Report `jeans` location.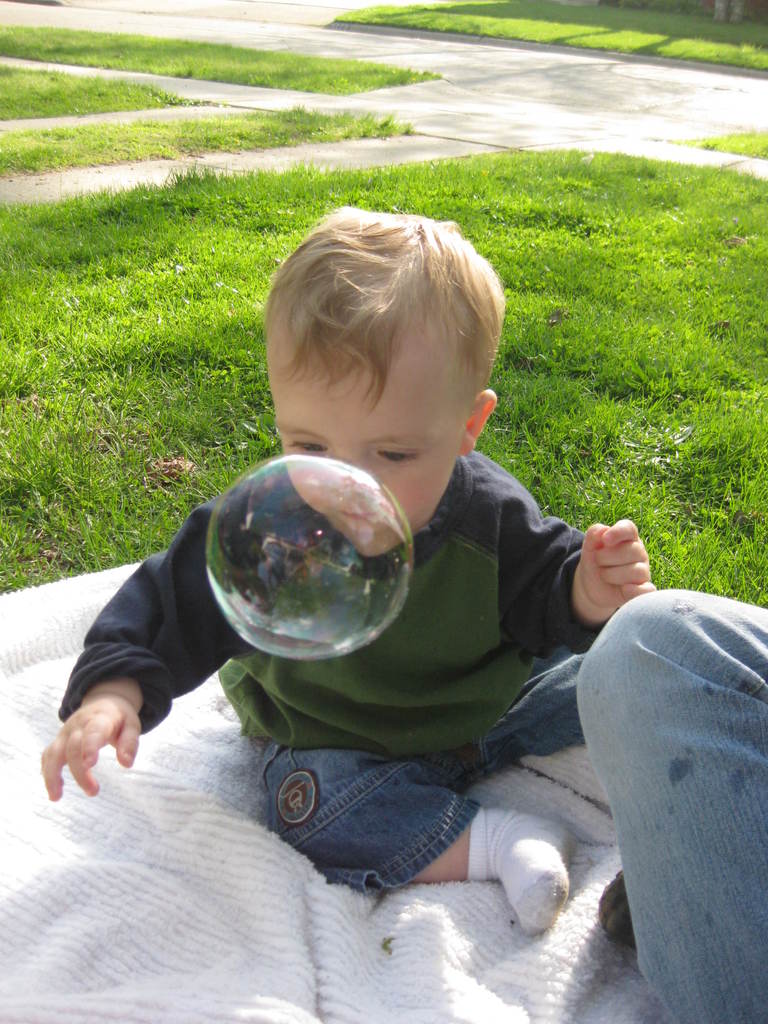
Report: {"x1": 257, "y1": 641, "x2": 596, "y2": 888}.
